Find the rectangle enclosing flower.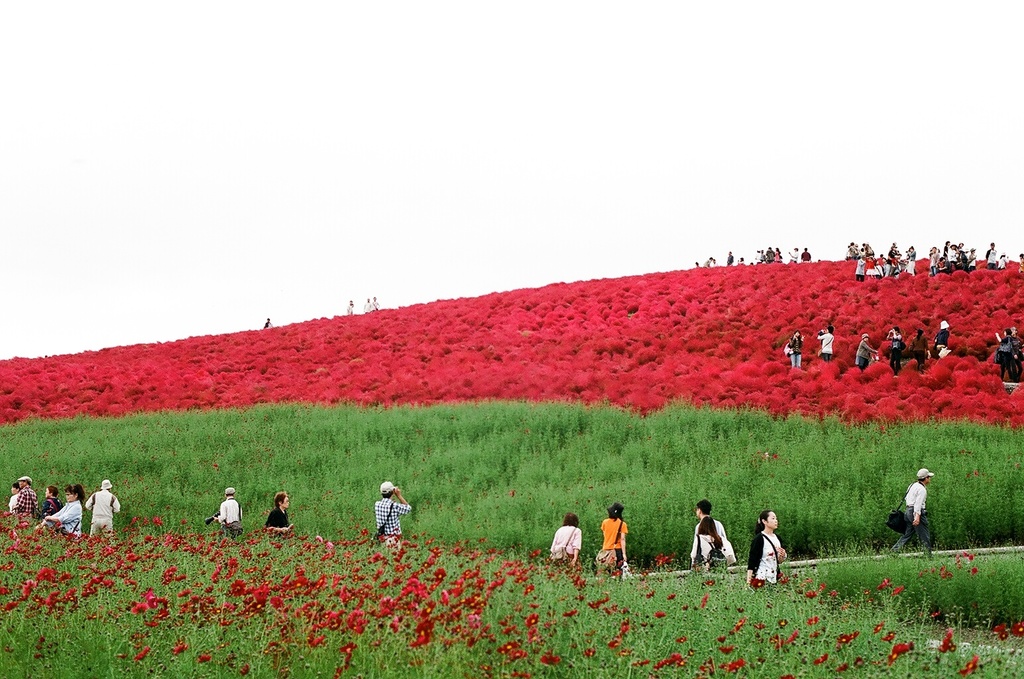
pyautogui.locateOnScreen(701, 590, 714, 610).
